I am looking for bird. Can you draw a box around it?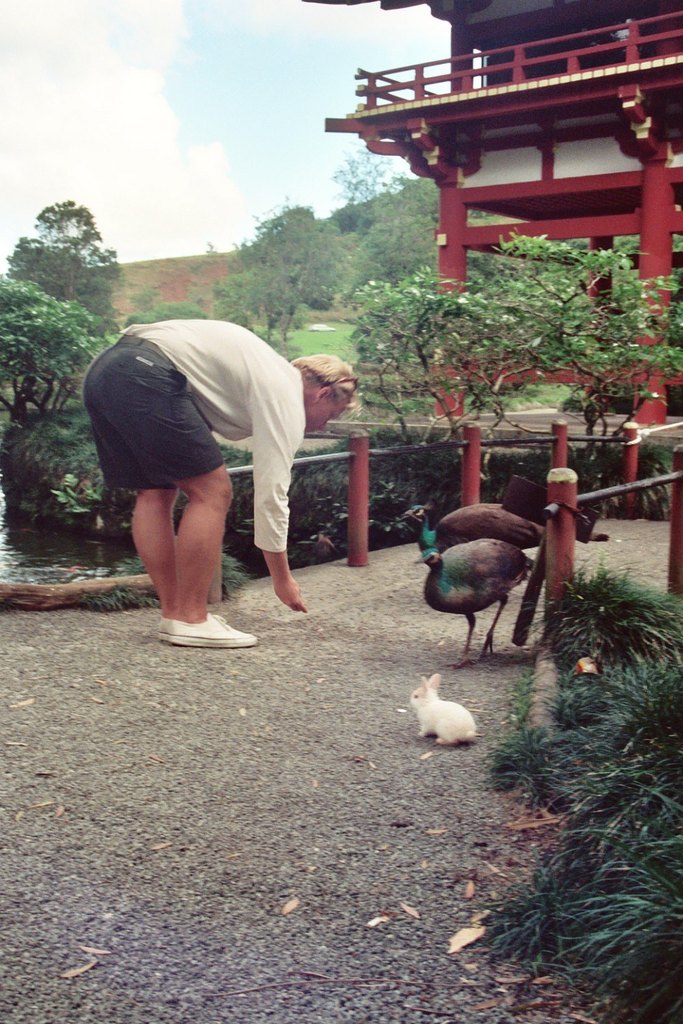
Sure, the bounding box is {"x1": 412, "y1": 533, "x2": 543, "y2": 673}.
